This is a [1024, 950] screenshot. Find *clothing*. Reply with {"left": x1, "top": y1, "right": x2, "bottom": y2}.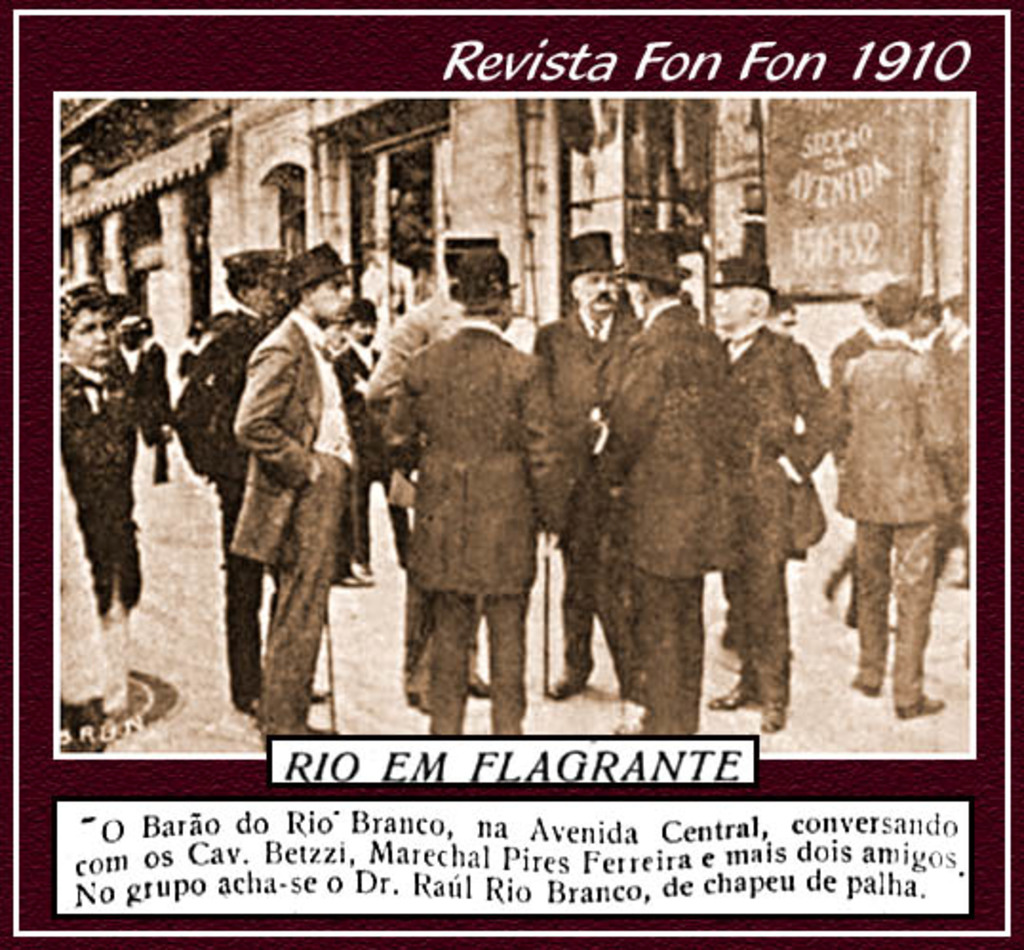
{"left": 584, "top": 287, "right": 756, "bottom": 733}.
